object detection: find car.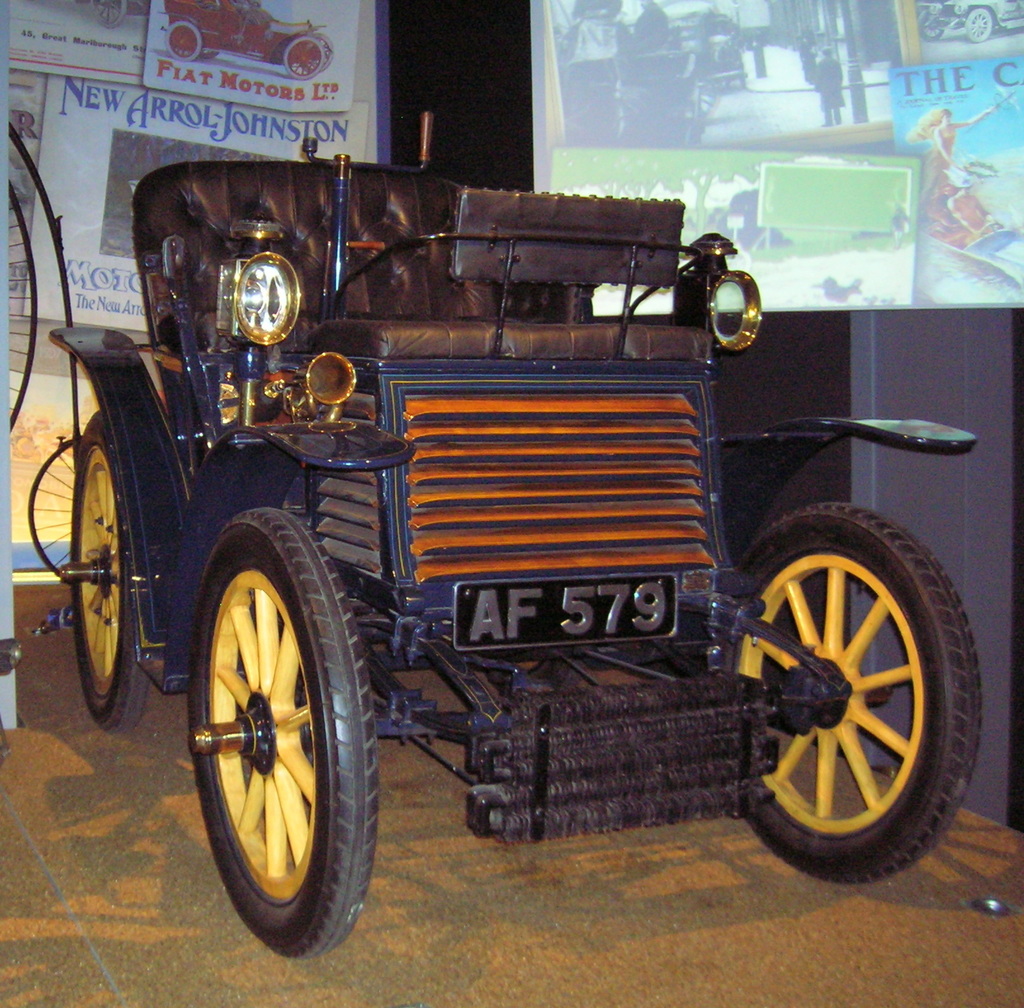
56:117:1018:976.
